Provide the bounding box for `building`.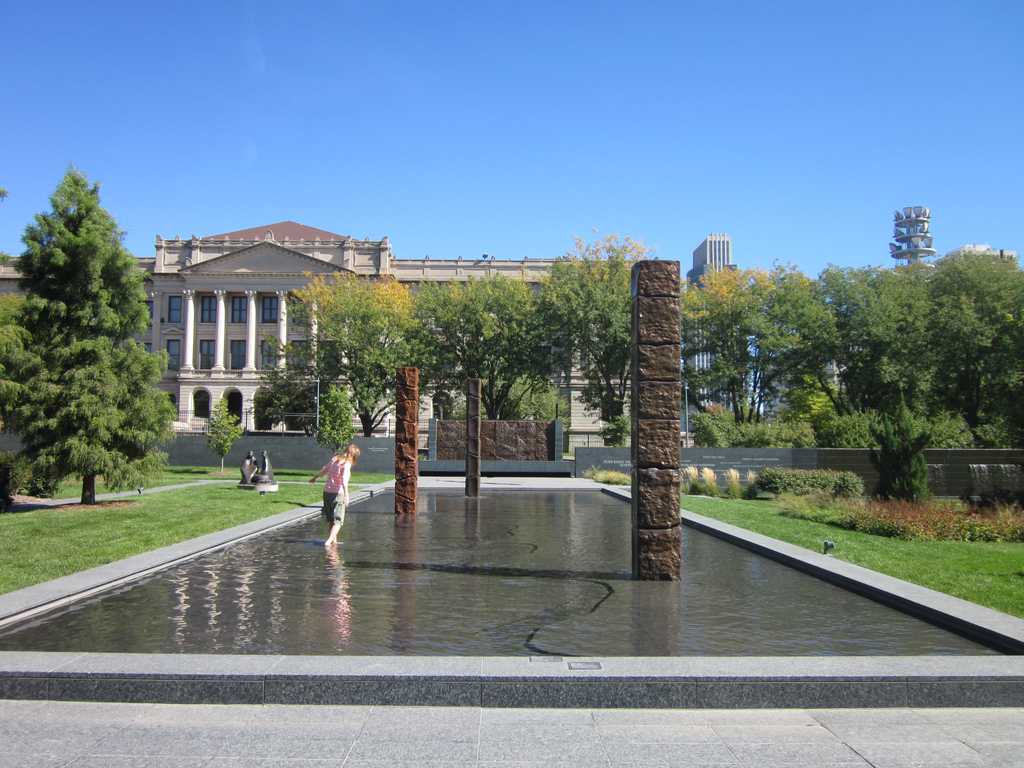
crop(0, 220, 630, 470).
